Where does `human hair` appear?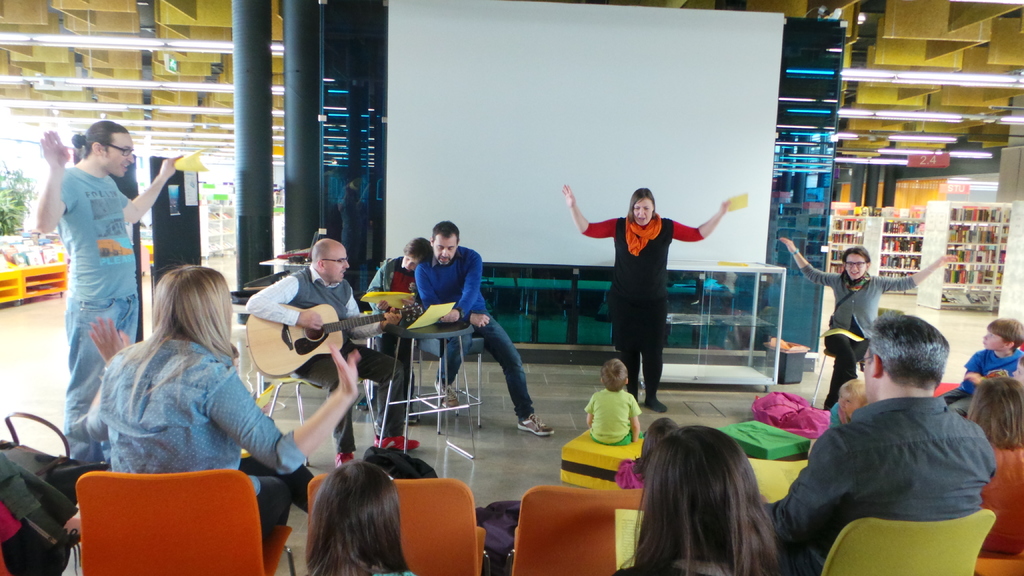
Appears at {"left": 624, "top": 186, "right": 656, "bottom": 221}.
